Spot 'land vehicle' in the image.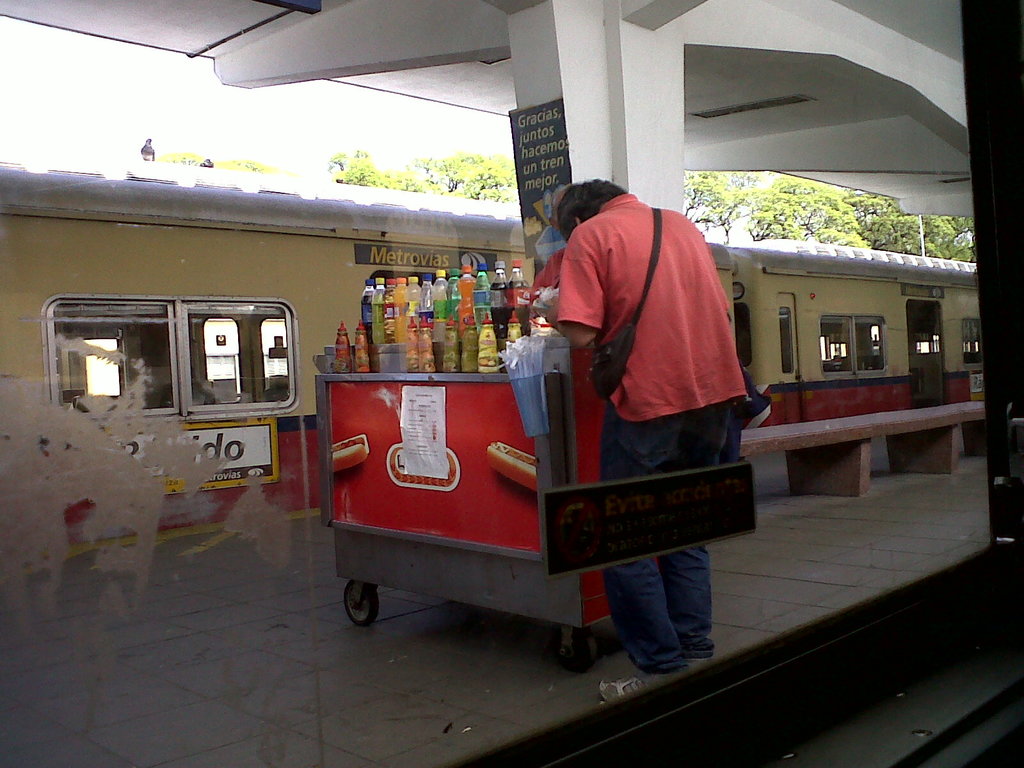
'land vehicle' found at (x1=0, y1=163, x2=980, y2=535).
